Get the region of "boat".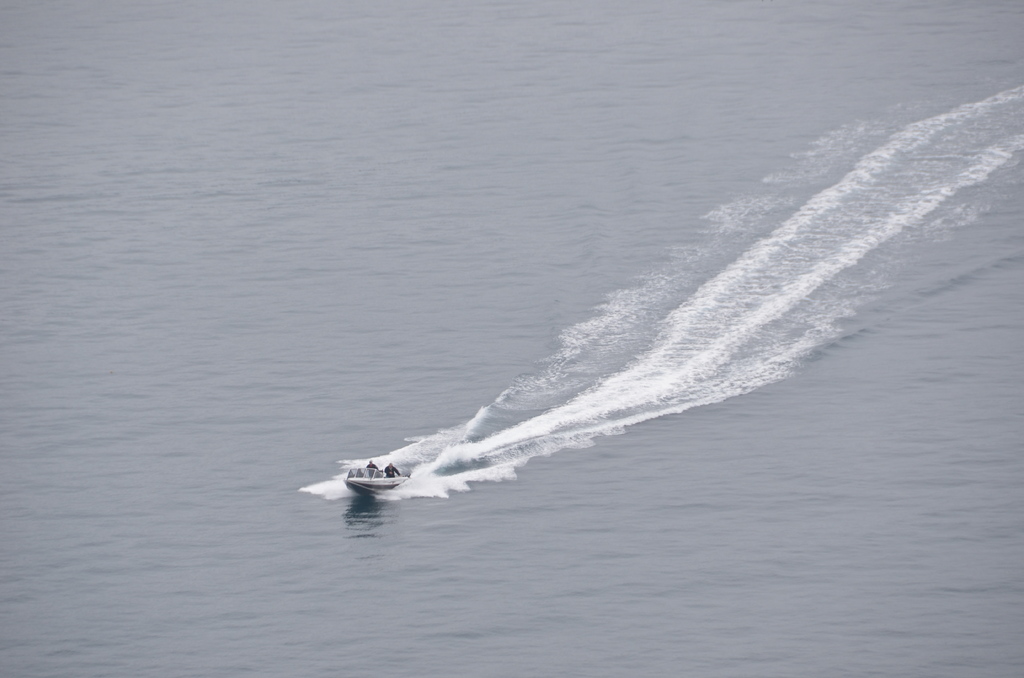
detection(340, 464, 409, 498).
